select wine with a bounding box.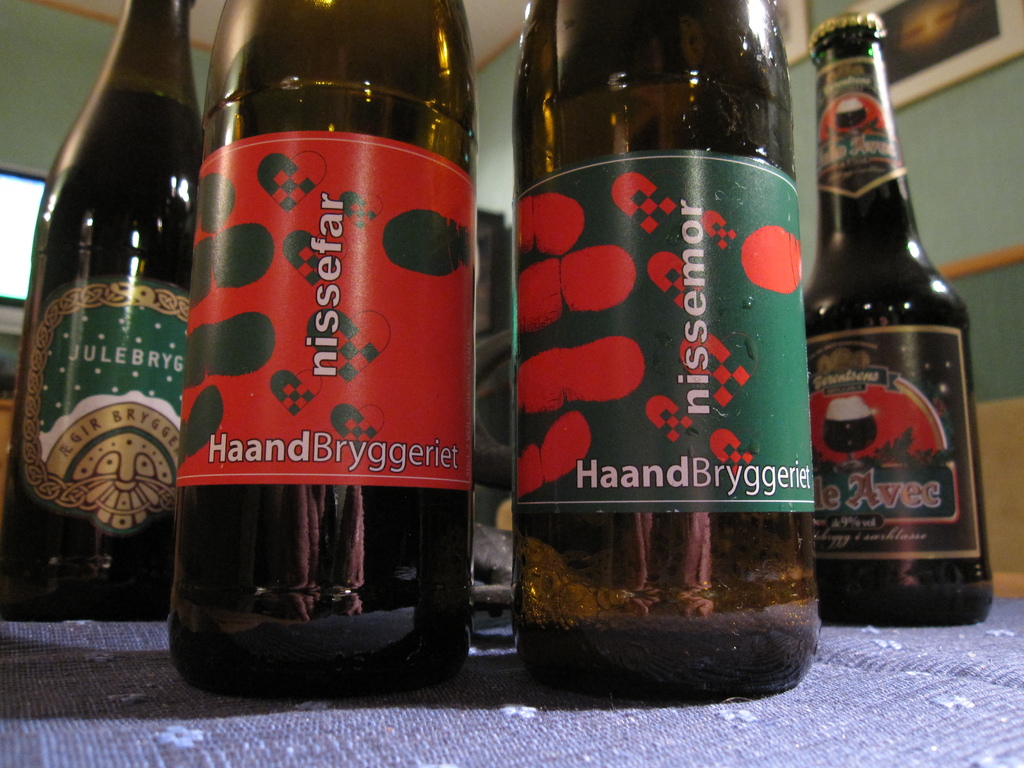
left=499, top=0, right=822, bottom=705.
